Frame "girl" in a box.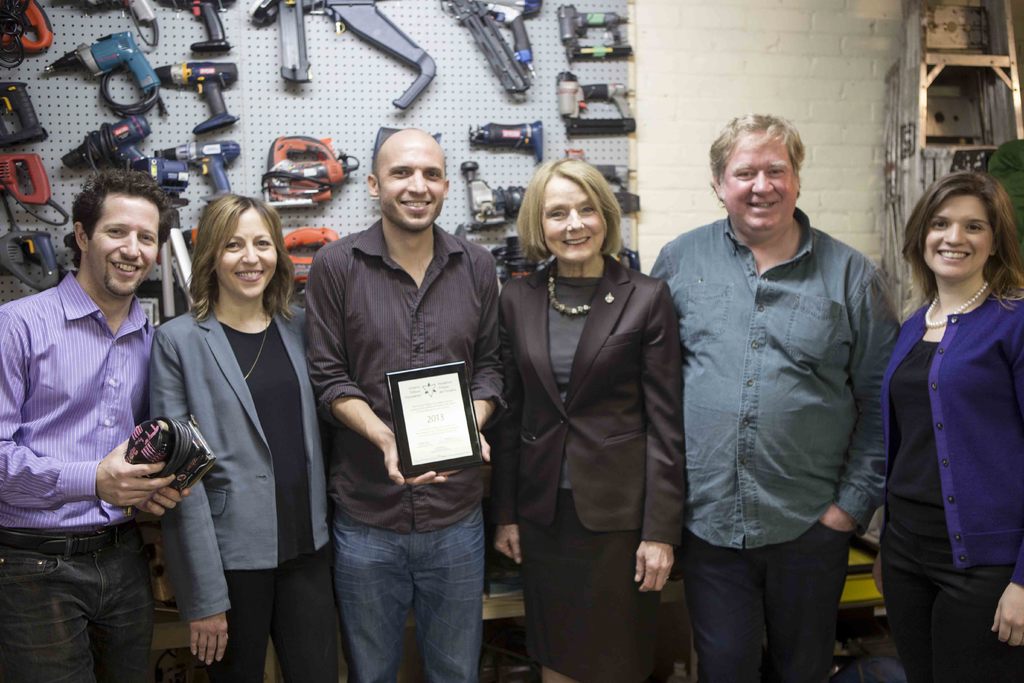
select_region(488, 161, 701, 682).
